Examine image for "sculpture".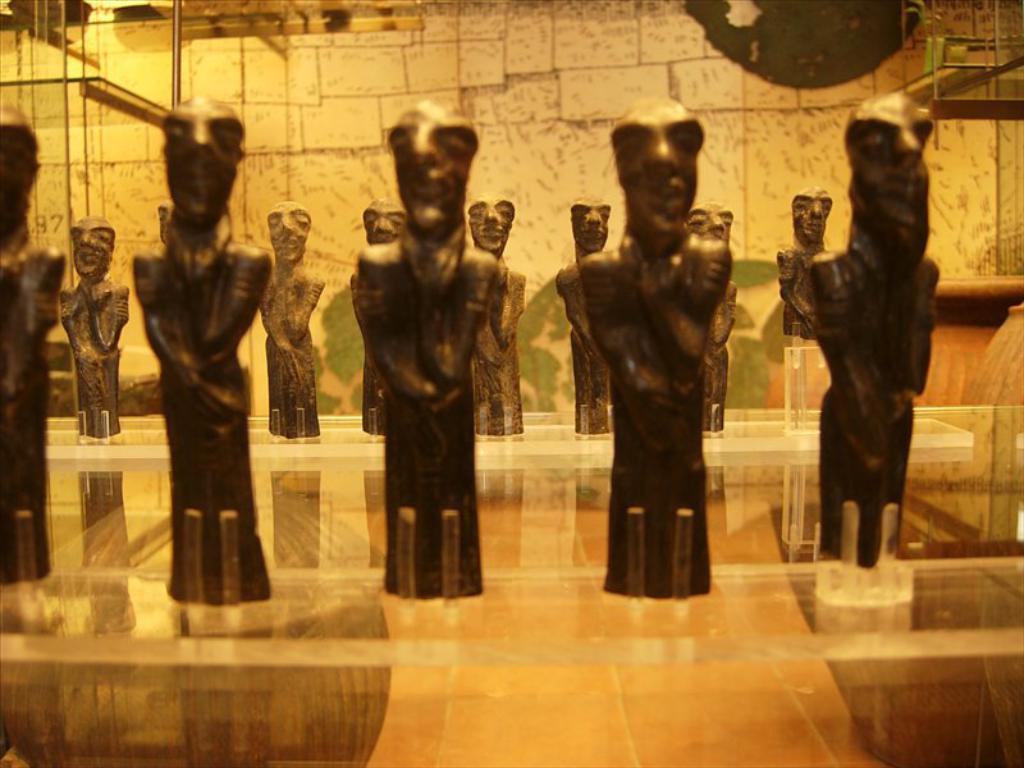
Examination result: (left=782, top=86, right=955, bottom=576).
